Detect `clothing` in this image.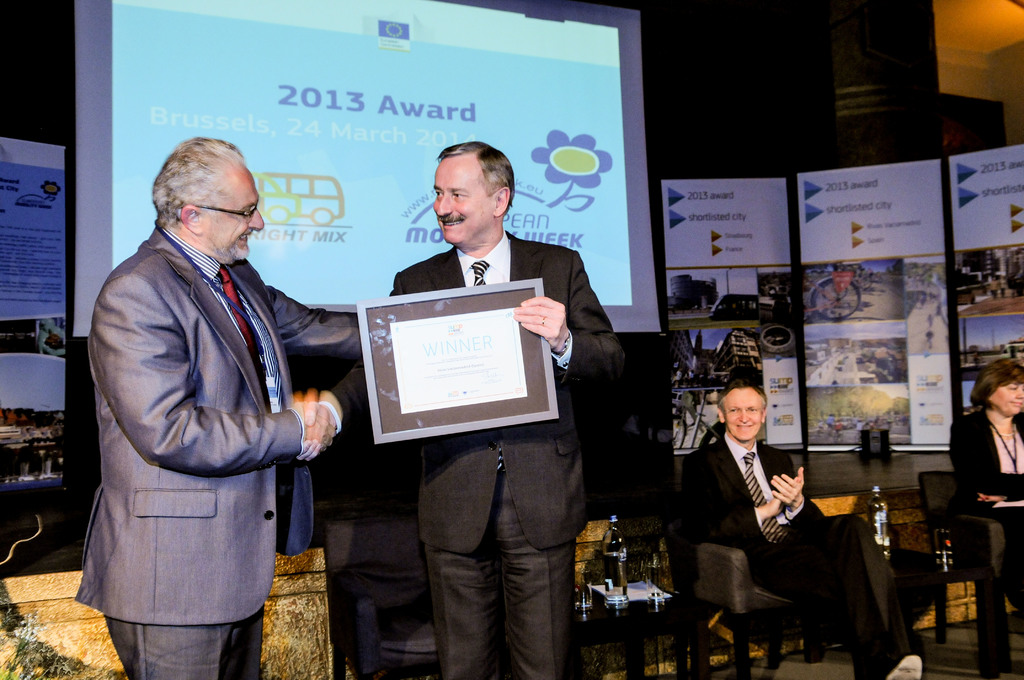
Detection: <region>685, 434, 892, 679</region>.
